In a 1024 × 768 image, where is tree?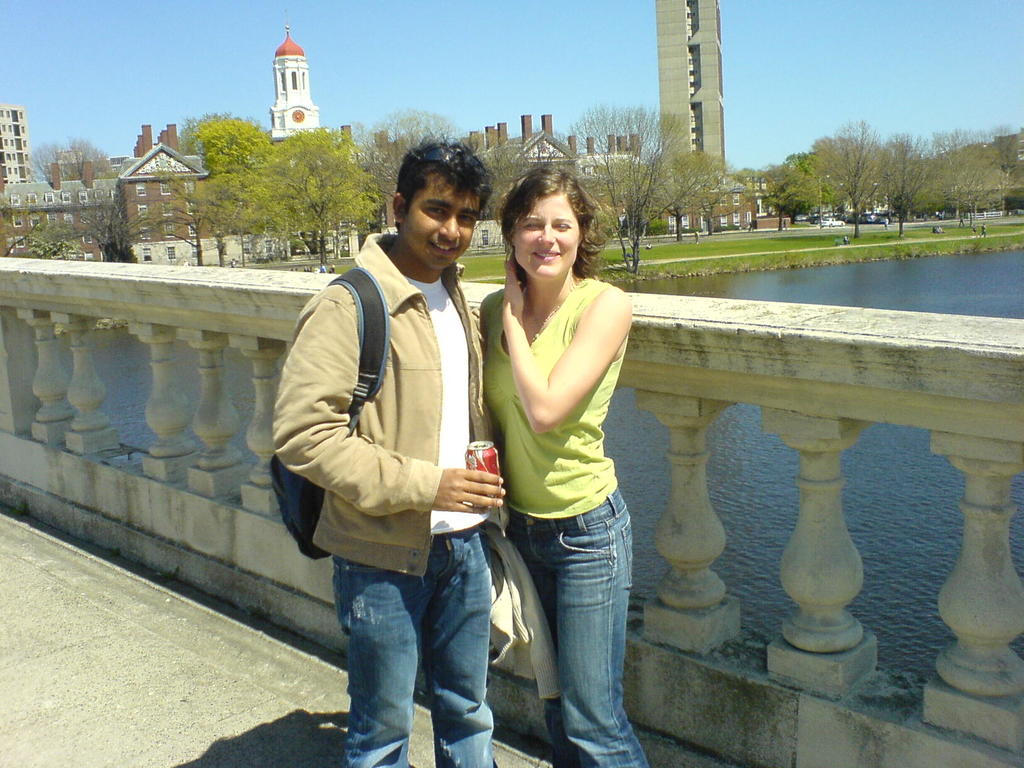
483, 136, 561, 203.
